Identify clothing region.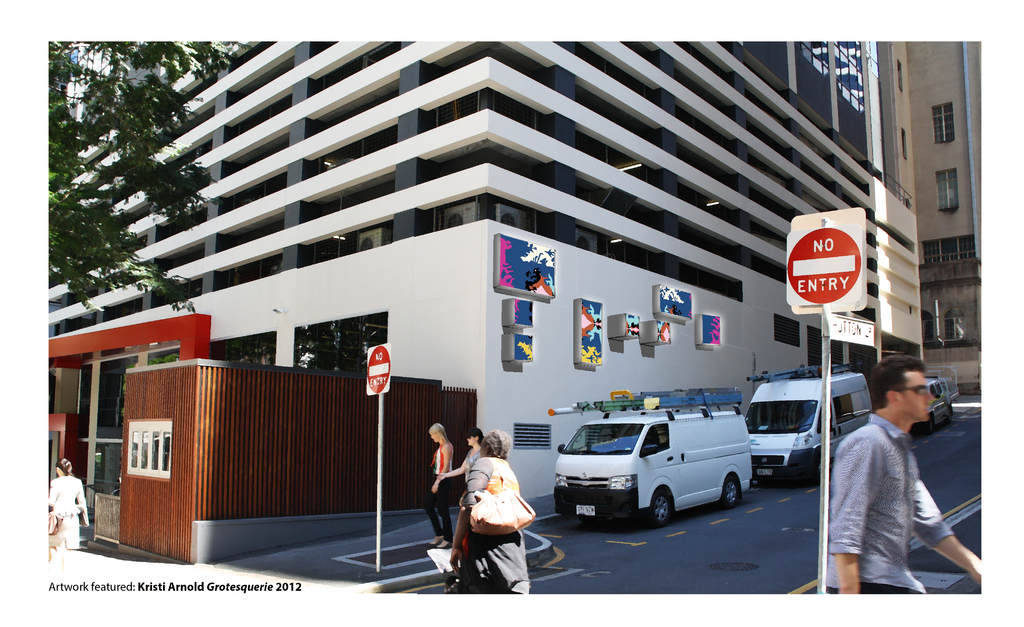
Region: x1=422, y1=442, x2=453, y2=543.
